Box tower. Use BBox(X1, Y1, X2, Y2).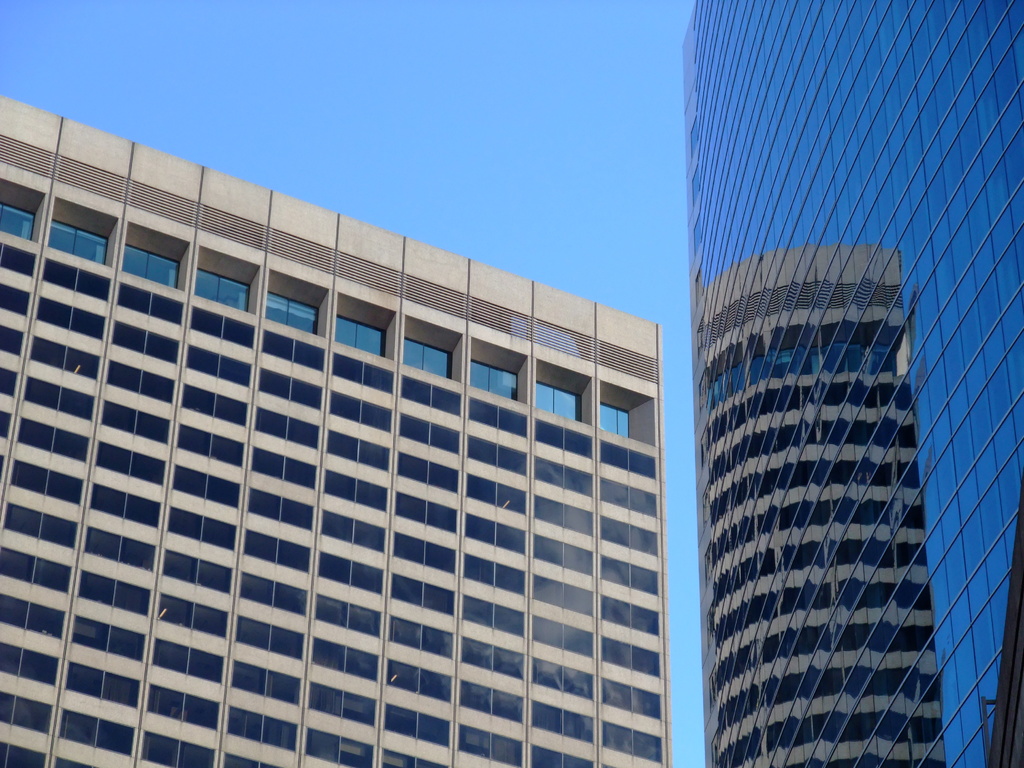
BBox(20, 83, 733, 713).
